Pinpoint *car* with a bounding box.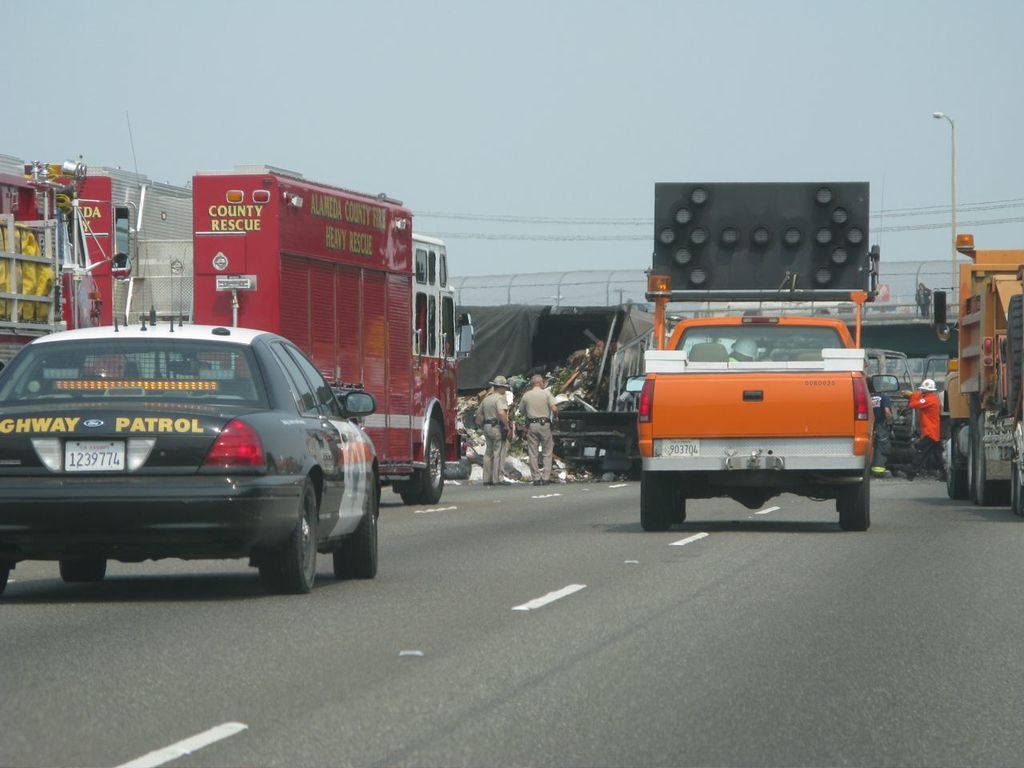
bbox=[0, 257, 387, 603].
